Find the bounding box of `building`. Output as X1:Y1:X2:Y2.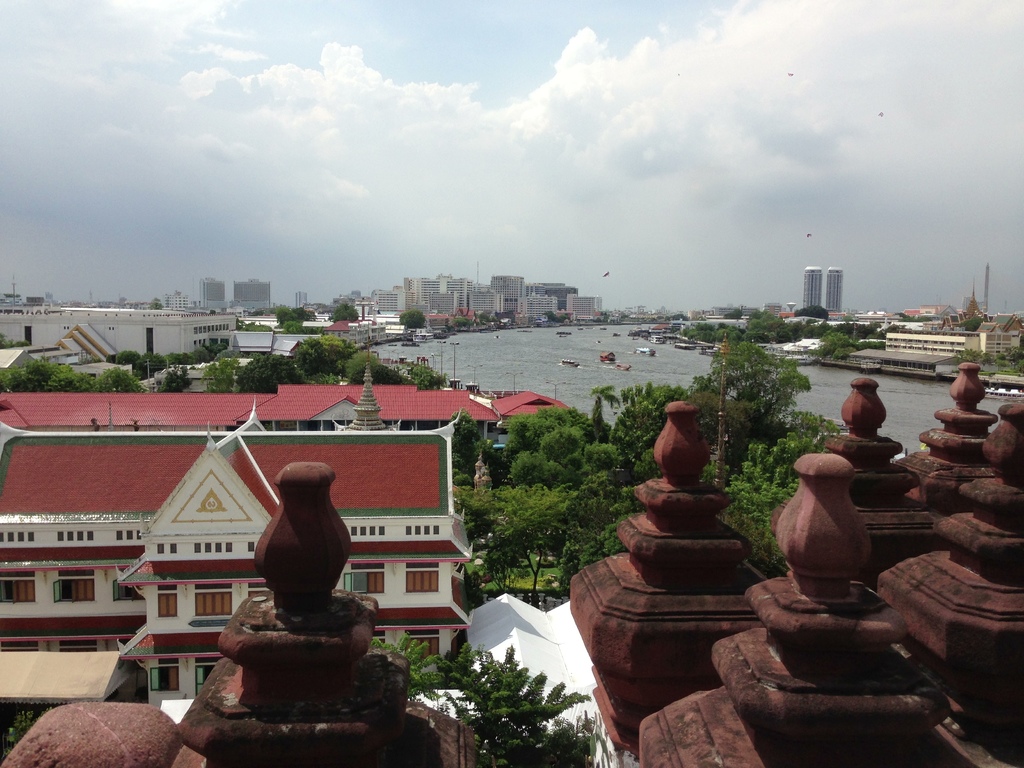
0:397:479:723.
